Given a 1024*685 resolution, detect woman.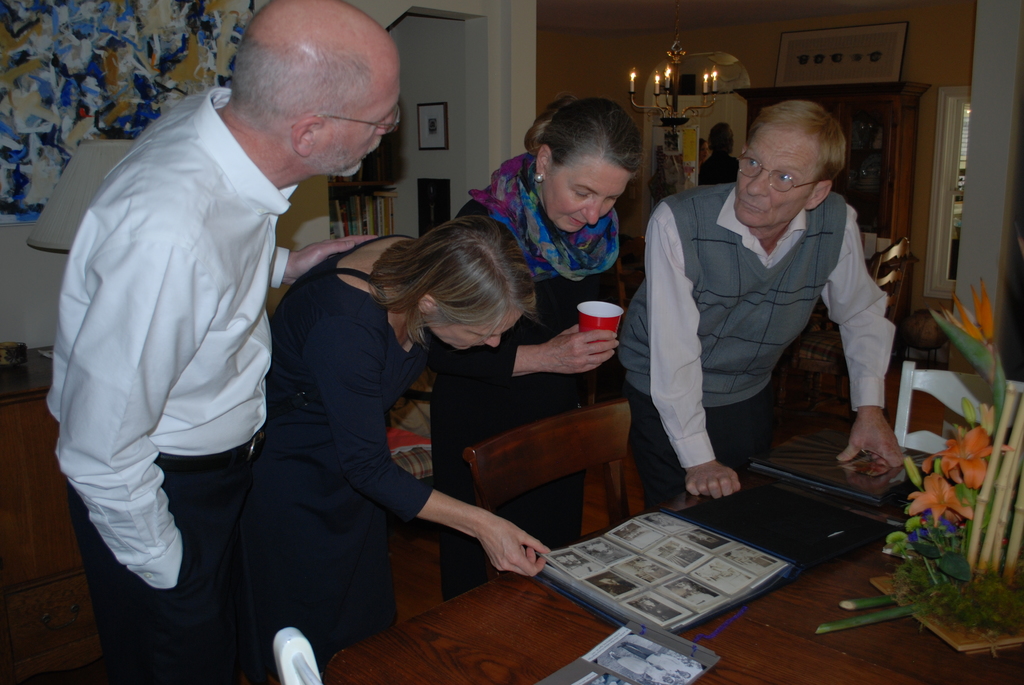
438:91:646:603.
